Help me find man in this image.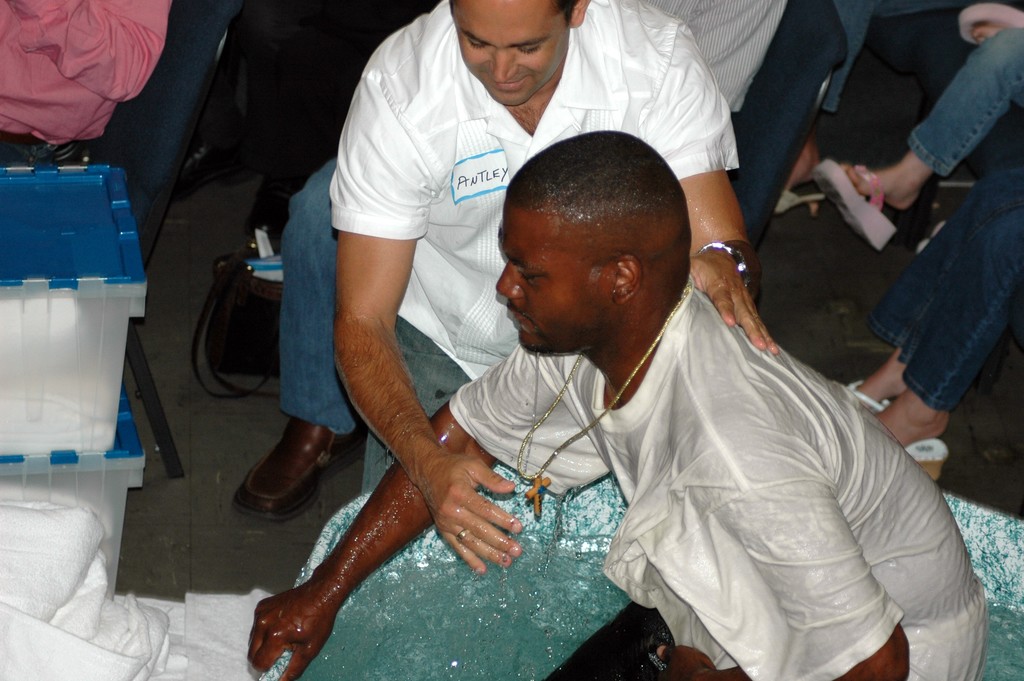
Found it: l=245, t=131, r=986, b=680.
